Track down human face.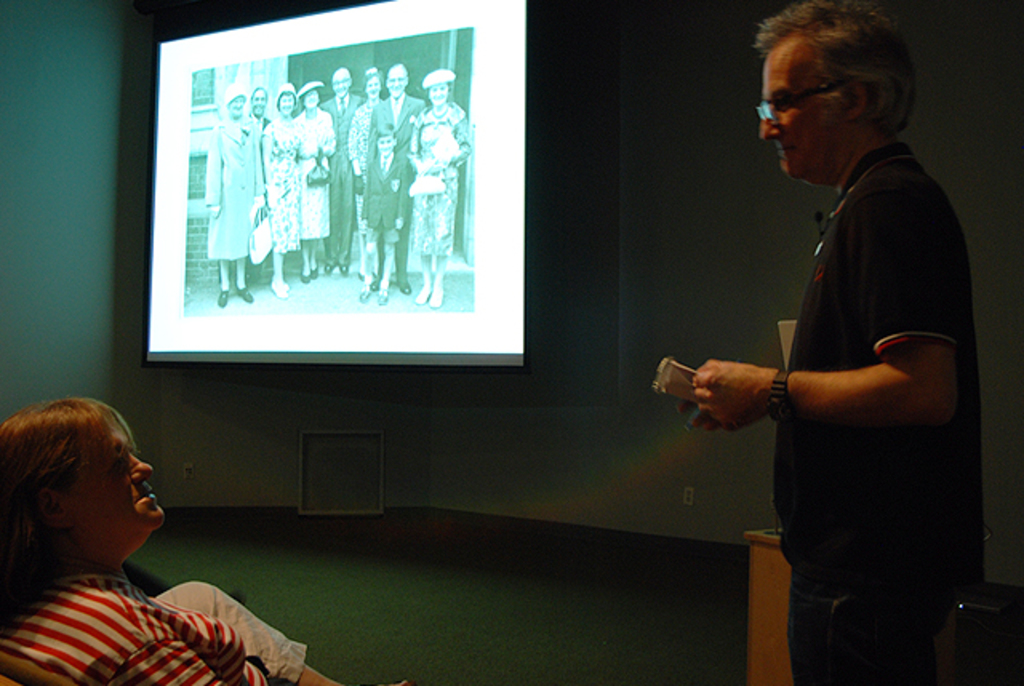
Tracked to rect(248, 86, 269, 120).
